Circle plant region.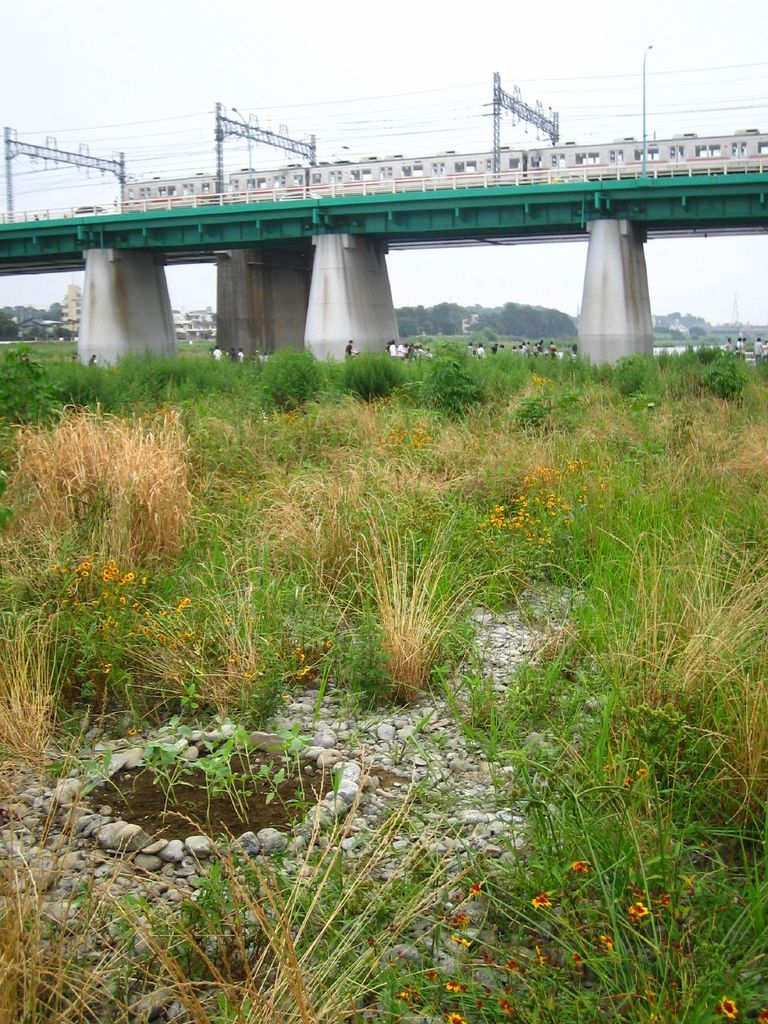
Region: select_region(561, 402, 767, 627).
